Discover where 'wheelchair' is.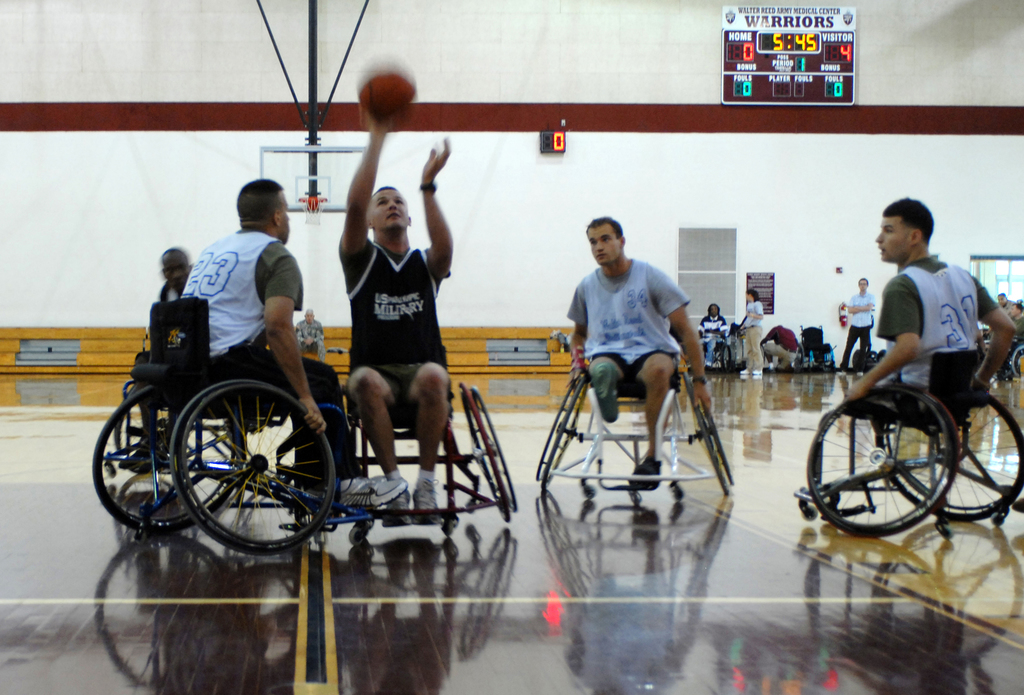
Discovered at left=702, top=345, right=733, bottom=373.
